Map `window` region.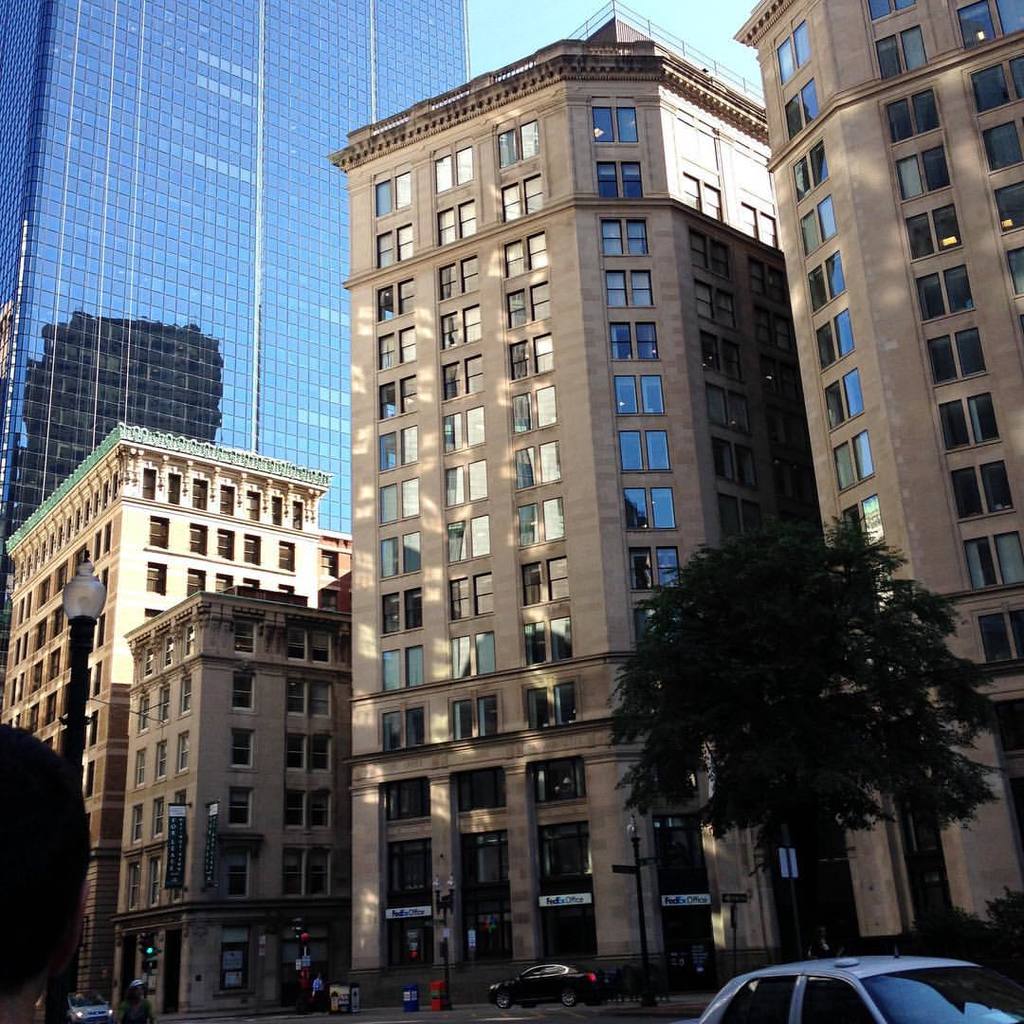
Mapped to bbox(150, 515, 172, 549).
